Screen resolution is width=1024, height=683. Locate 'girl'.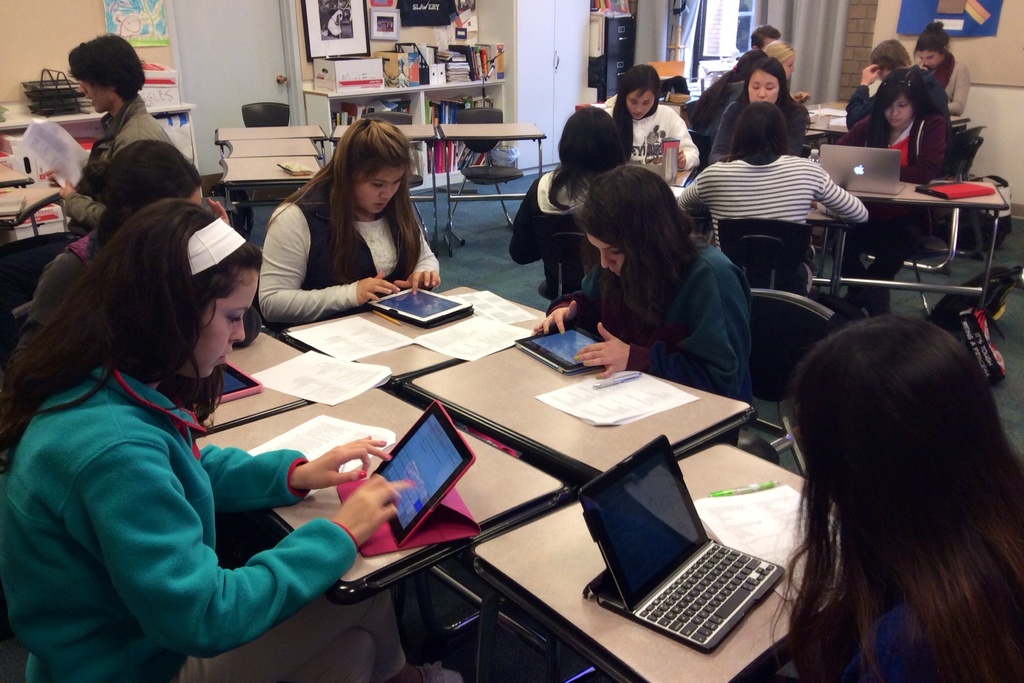
bbox(608, 67, 698, 181).
